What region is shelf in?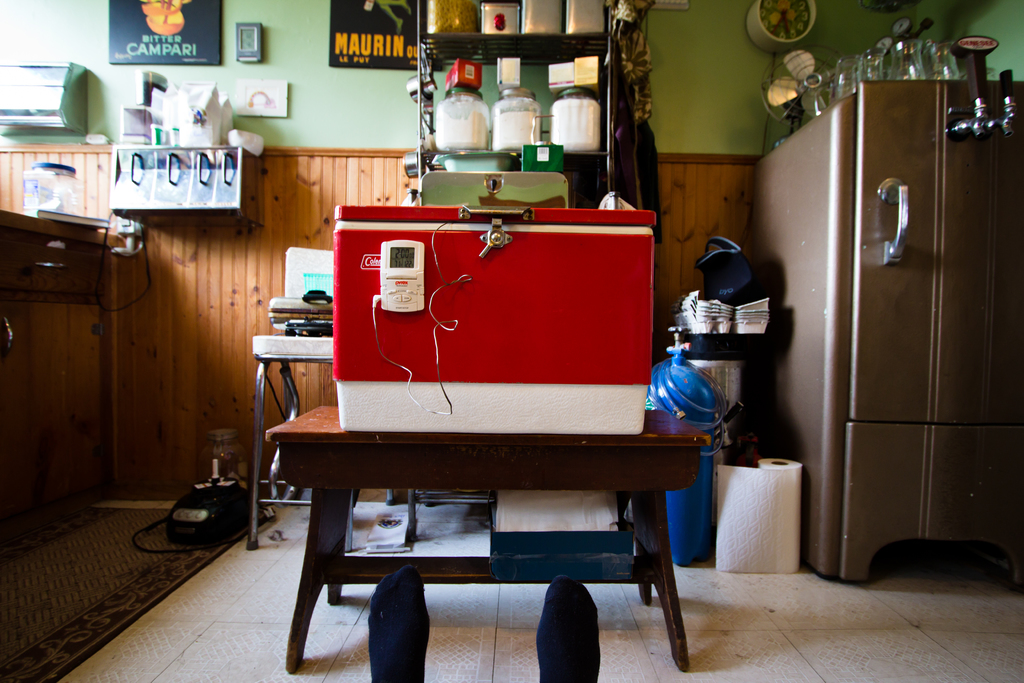
box(406, 0, 620, 200).
